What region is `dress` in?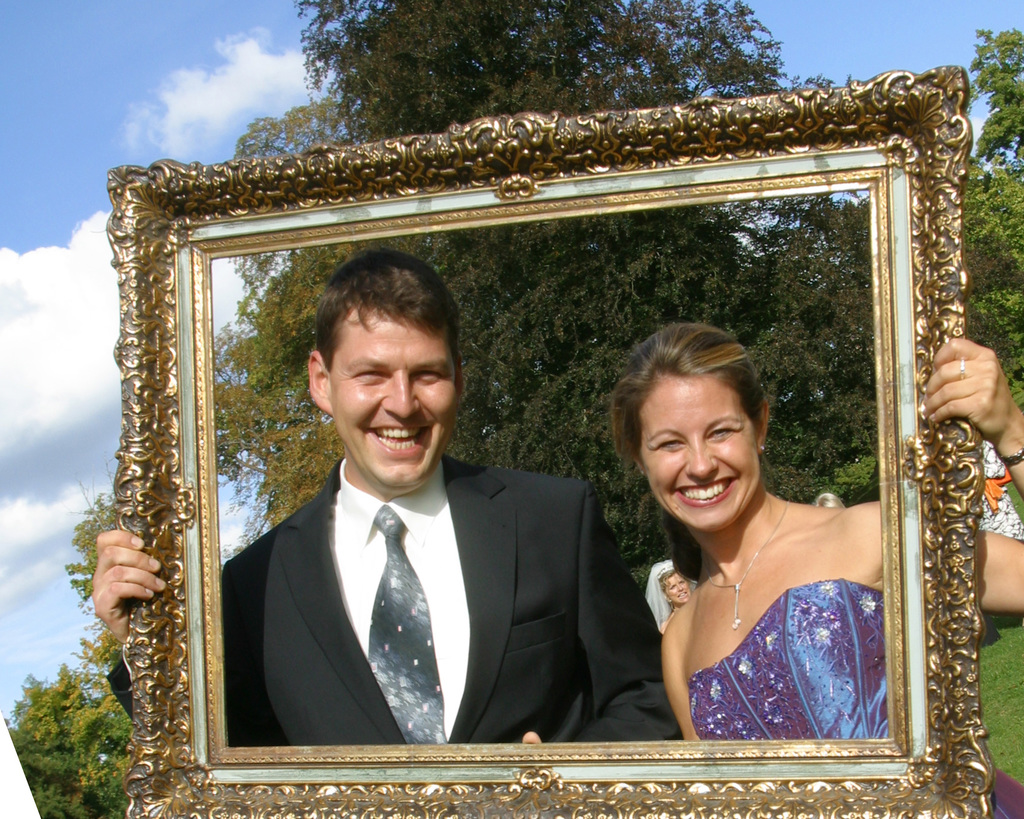
l=689, t=577, r=894, b=736.
